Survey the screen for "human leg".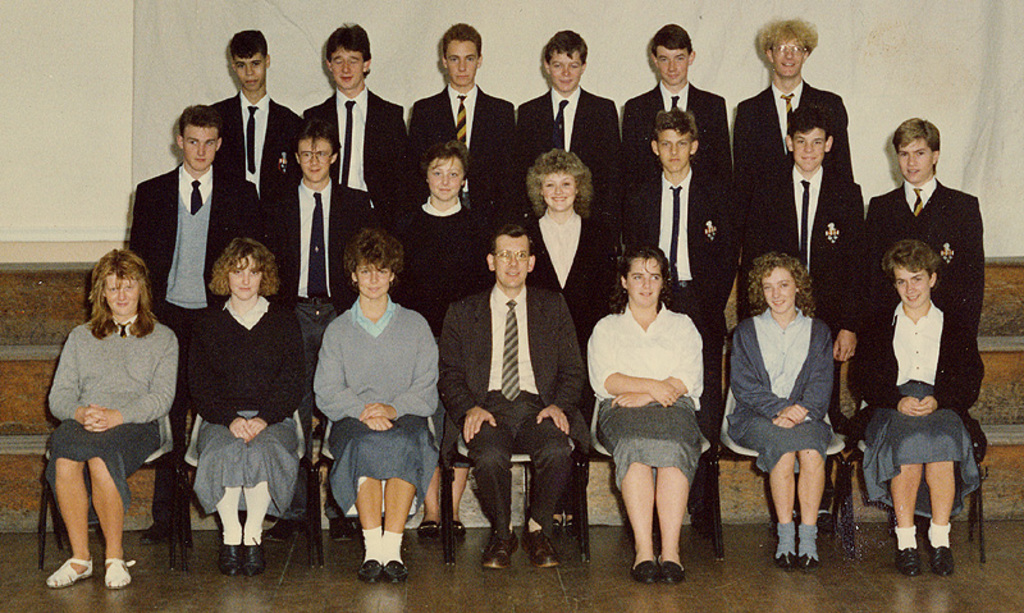
Survey found: (383, 417, 420, 584).
